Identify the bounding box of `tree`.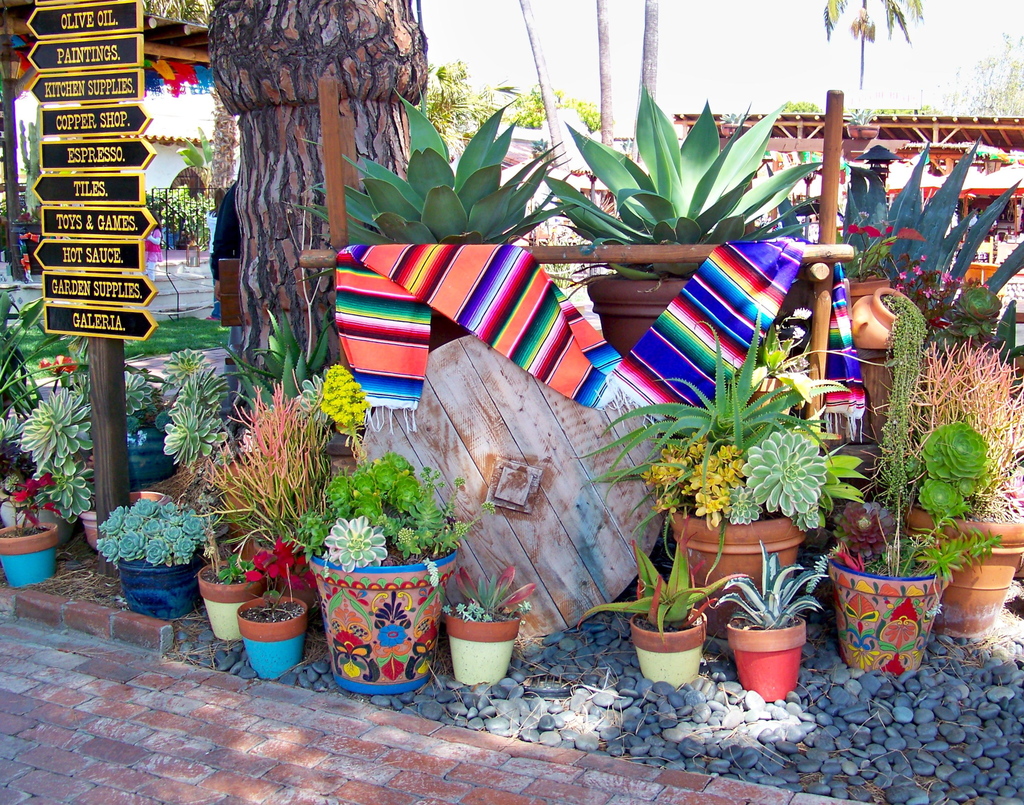
[left=141, top=0, right=216, bottom=29].
